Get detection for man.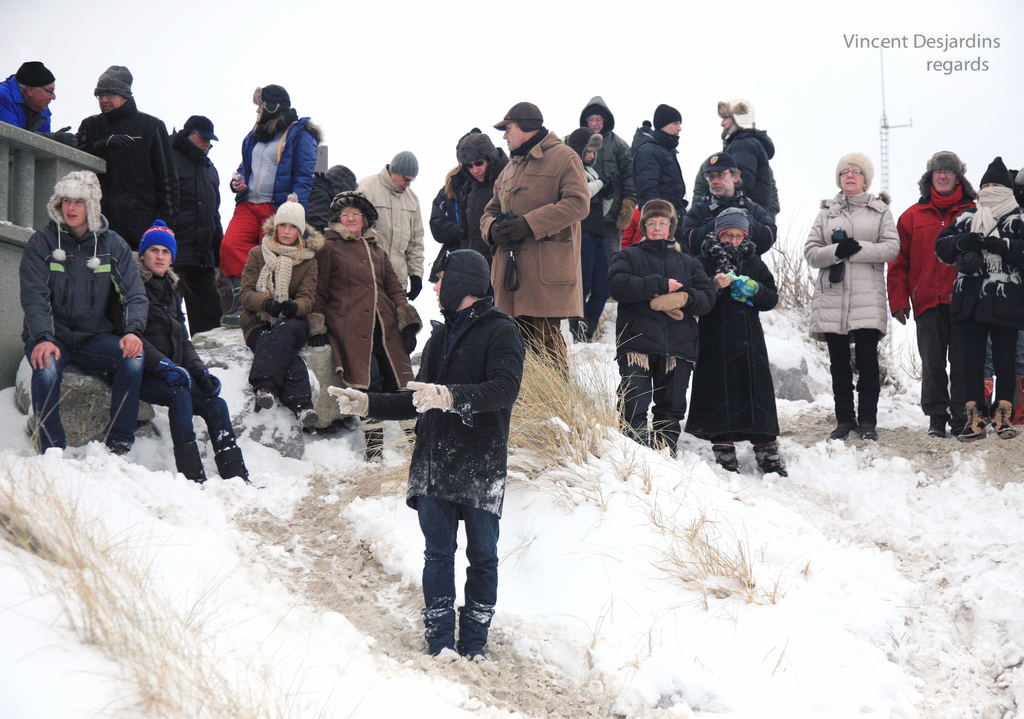
Detection: [488,113,601,367].
